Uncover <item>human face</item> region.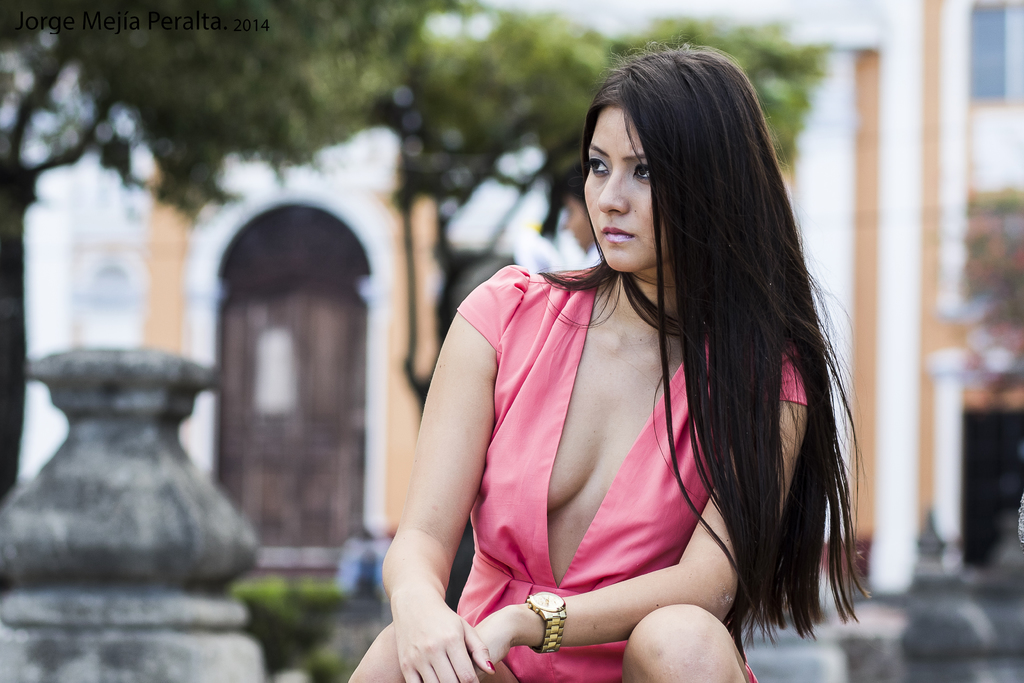
Uncovered: [x1=578, y1=104, x2=673, y2=273].
